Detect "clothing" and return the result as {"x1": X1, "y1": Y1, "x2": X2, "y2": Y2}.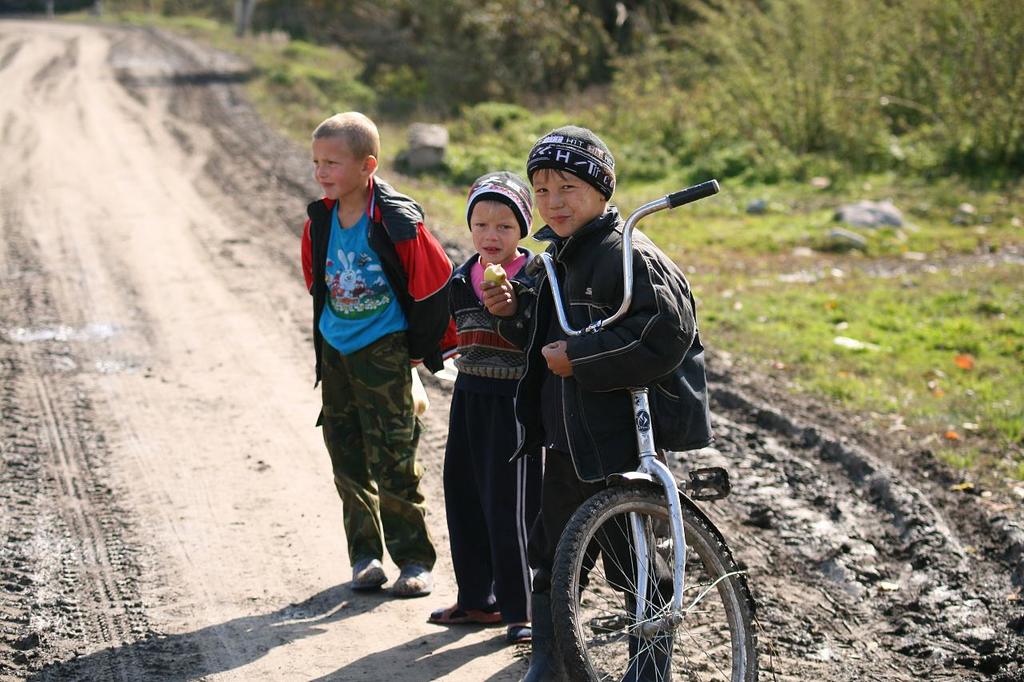
{"x1": 487, "y1": 213, "x2": 726, "y2": 624}.
